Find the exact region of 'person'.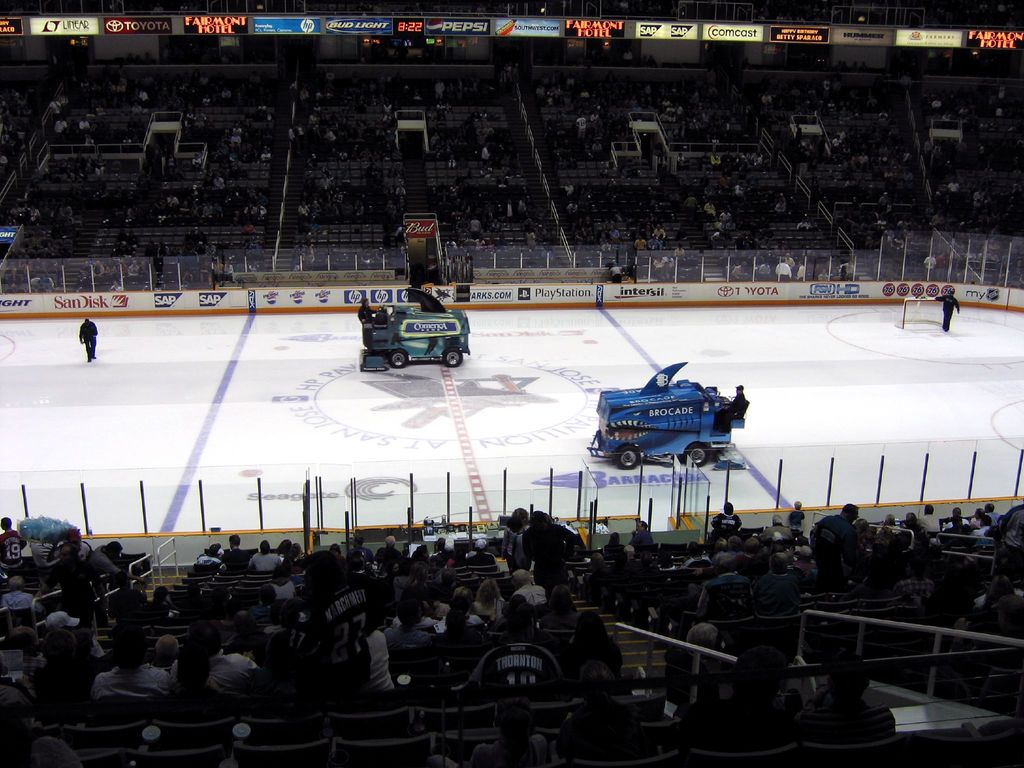
Exact region: bbox=(935, 283, 961, 331).
